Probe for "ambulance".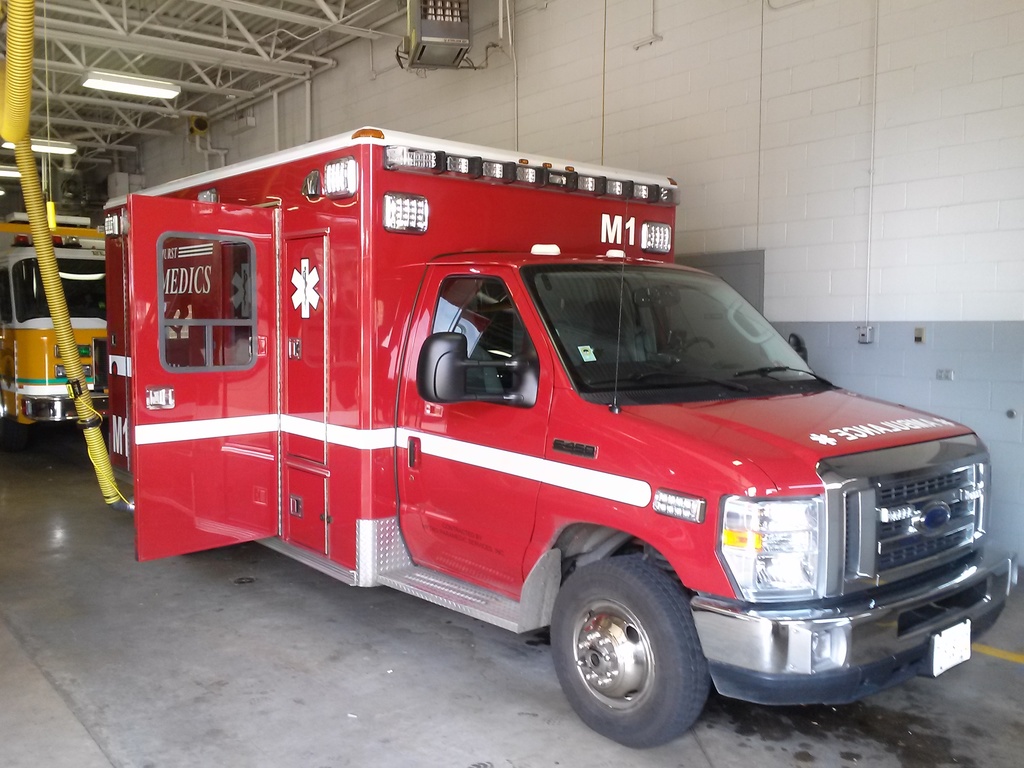
Probe result: <region>96, 124, 1018, 748</region>.
